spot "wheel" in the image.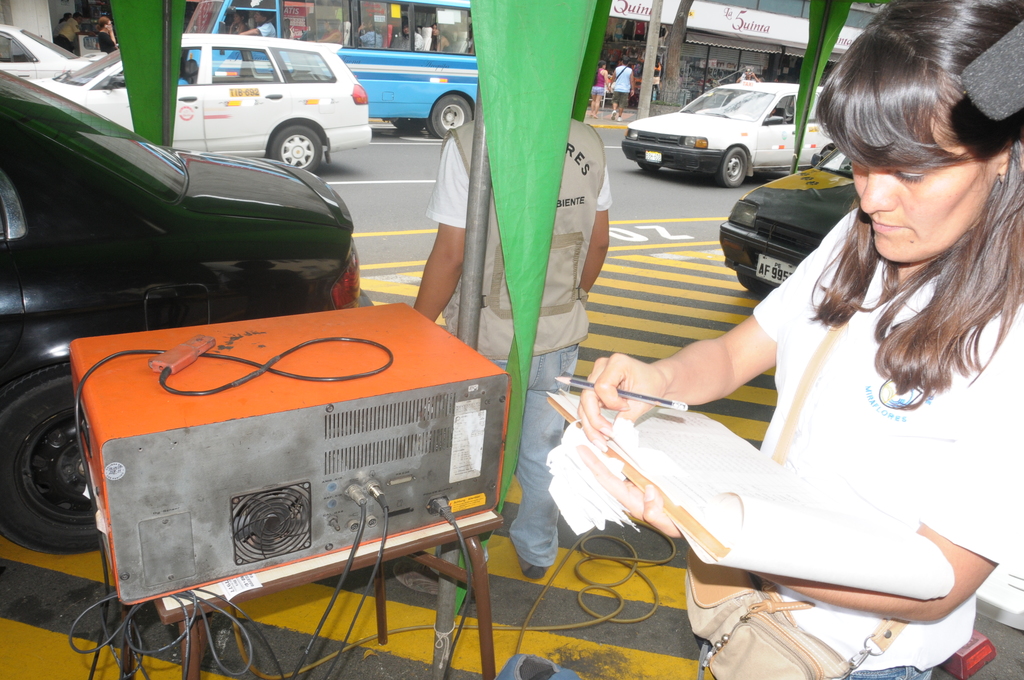
"wheel" found at box(717, 144, 749, 188).
